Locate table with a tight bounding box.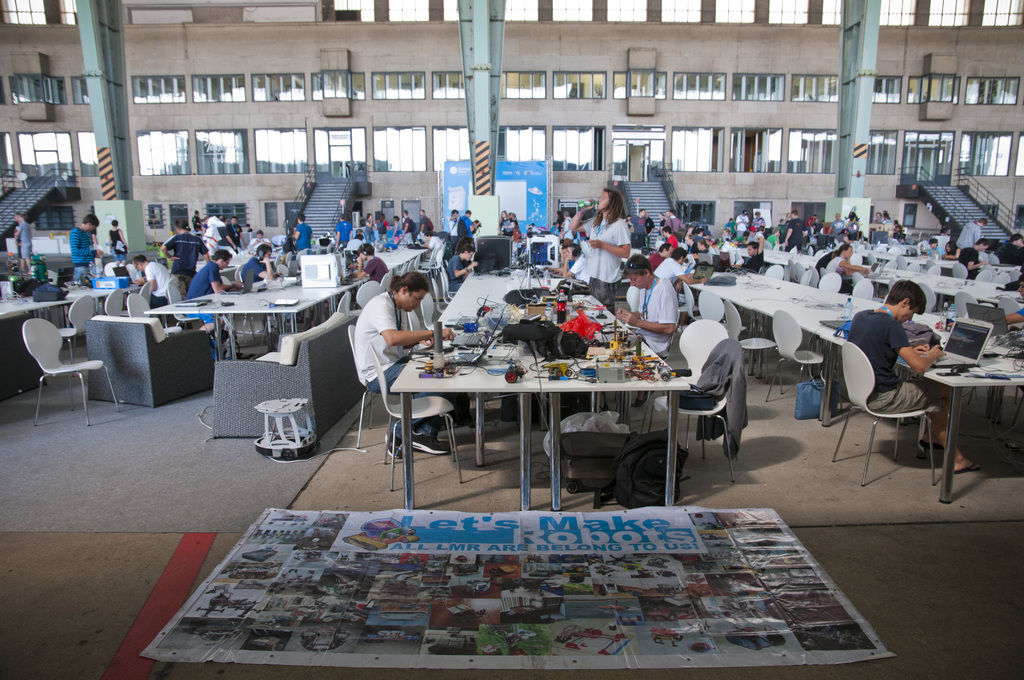
362:234:431:289.
